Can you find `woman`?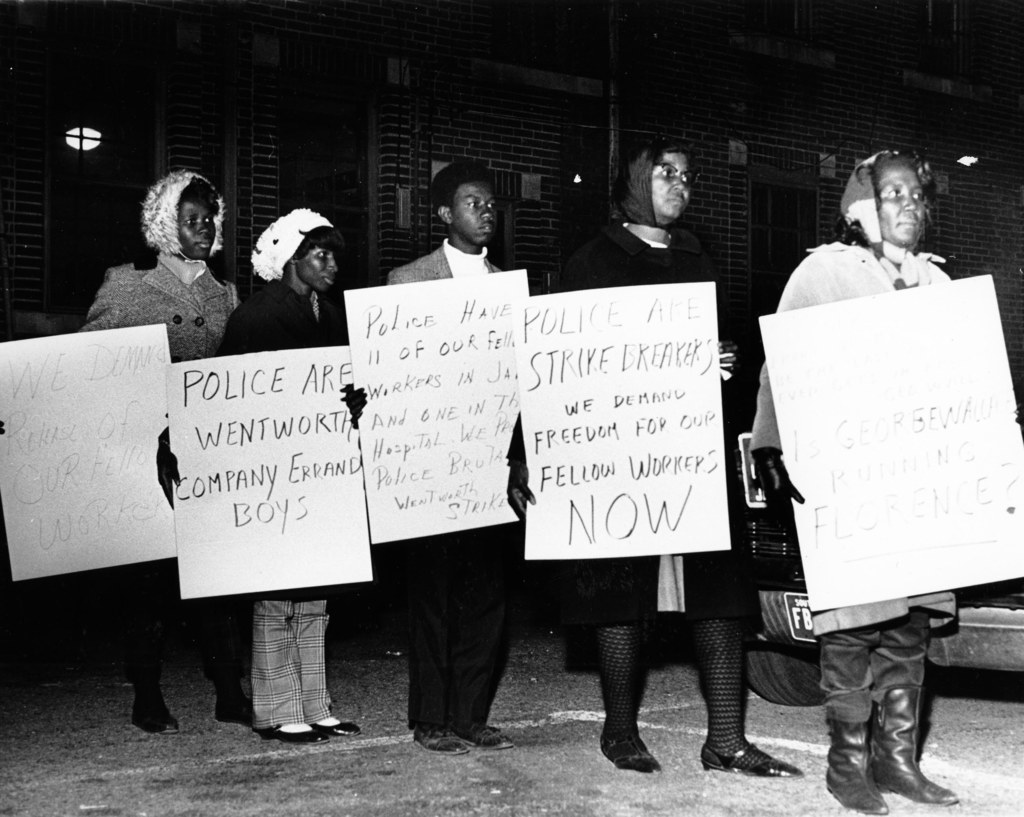
Yes, bounding box: x1=506 y1=145 x2=801 y2=778.
